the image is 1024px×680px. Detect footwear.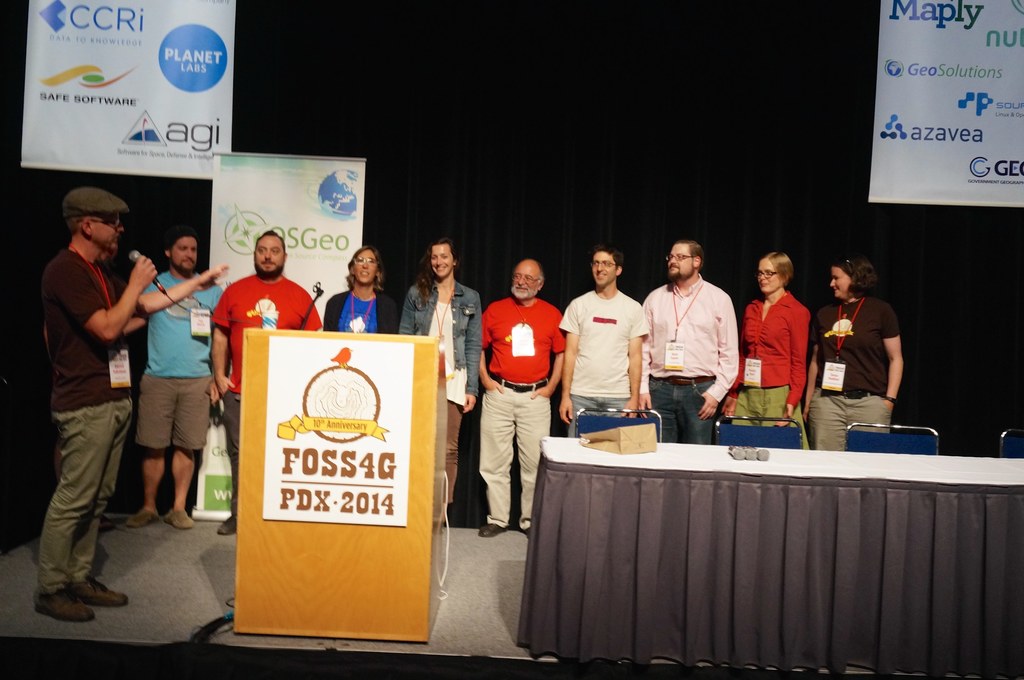
Detection: box(218, 514, 237, 539).
